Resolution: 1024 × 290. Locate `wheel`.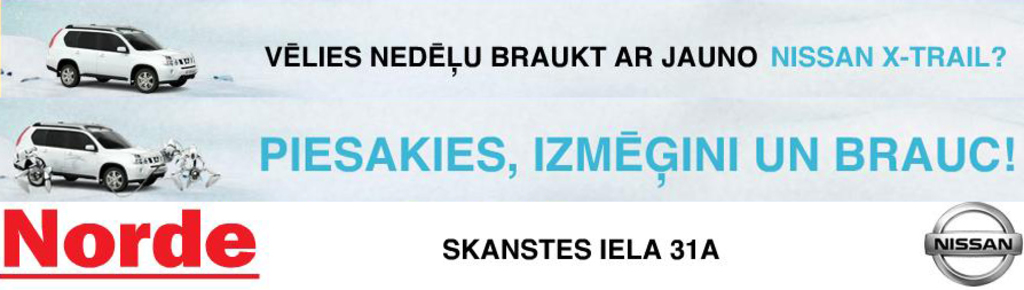
(left=104, top=167, right=125, bottom=194).
